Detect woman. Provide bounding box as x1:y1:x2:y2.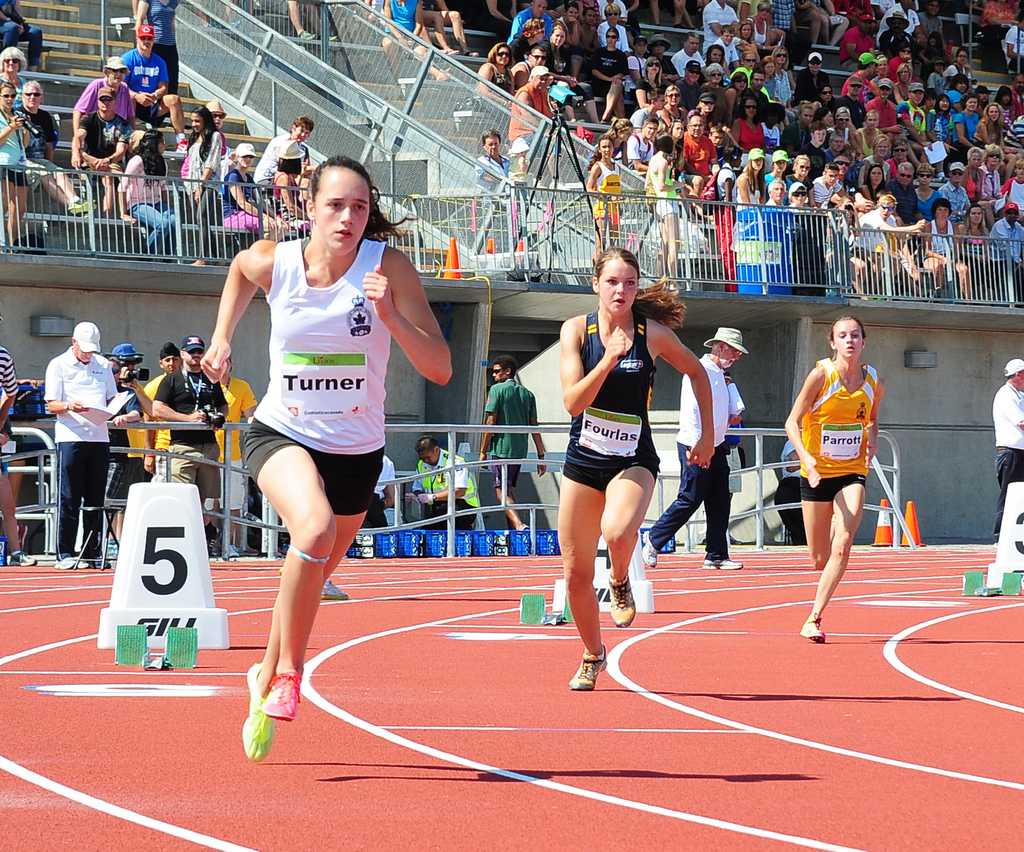
557:249:722:692.
